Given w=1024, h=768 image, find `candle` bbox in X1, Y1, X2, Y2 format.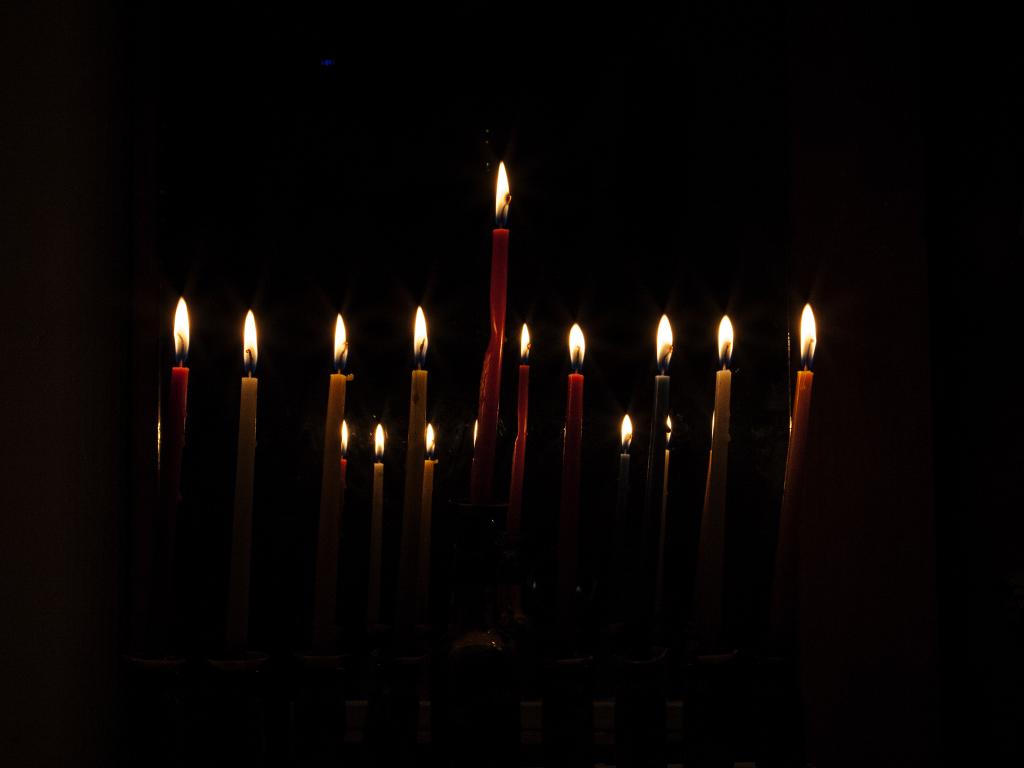
172, 296, 192, 498.
